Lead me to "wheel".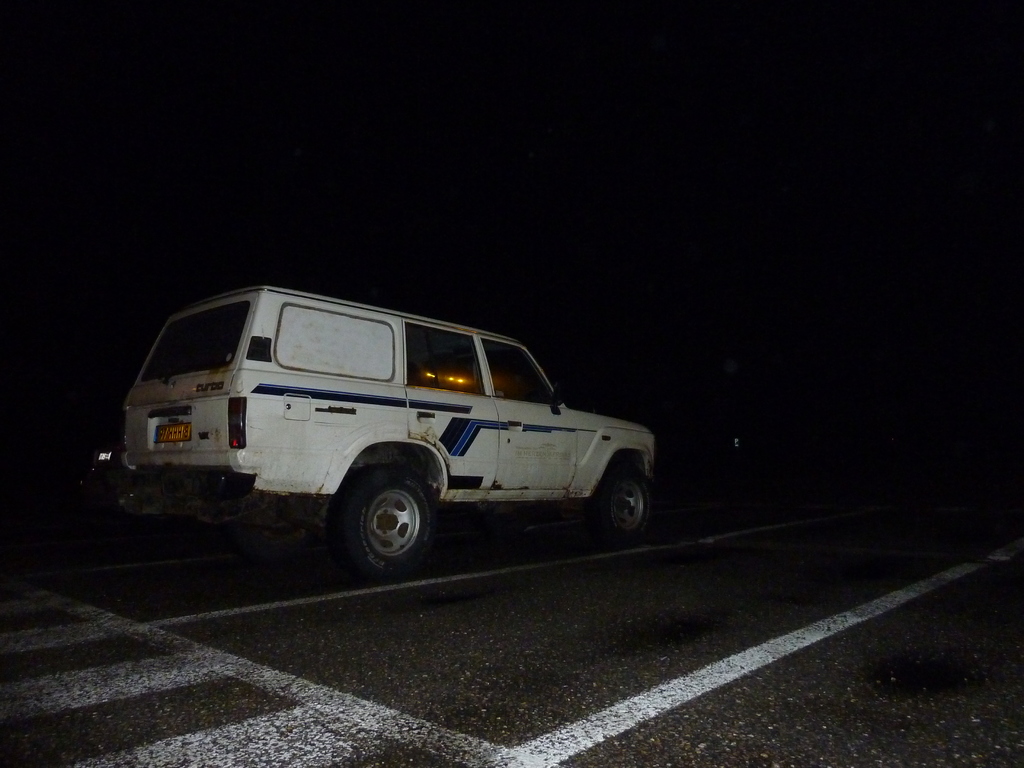
Lead to pyautogui.locateOnScreen(319, 467, 439, 582).
